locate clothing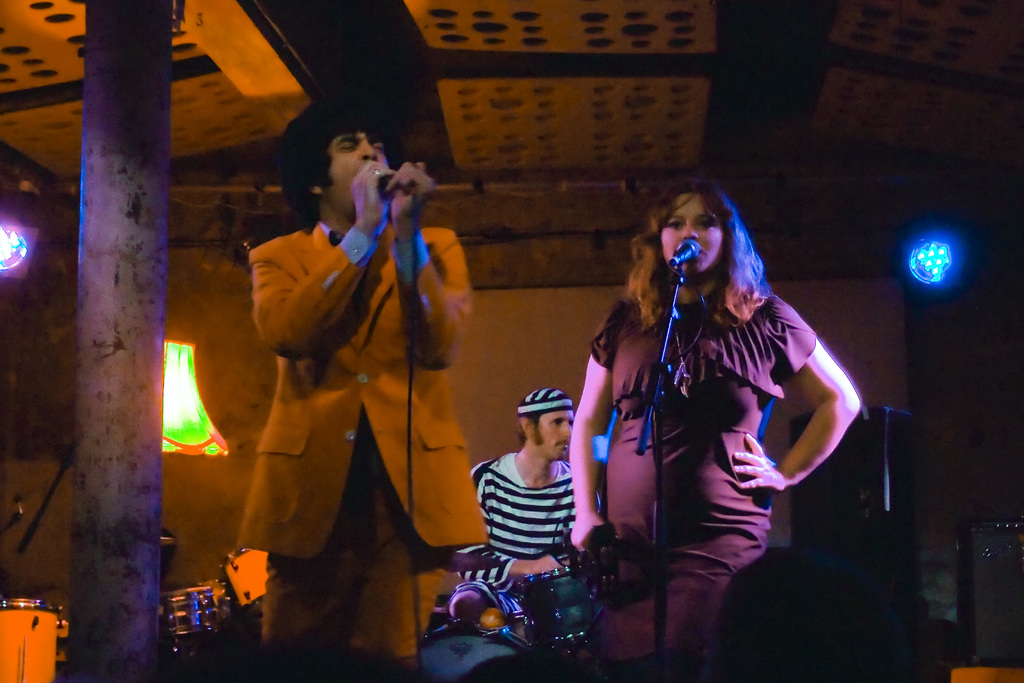
248 194 442 658
